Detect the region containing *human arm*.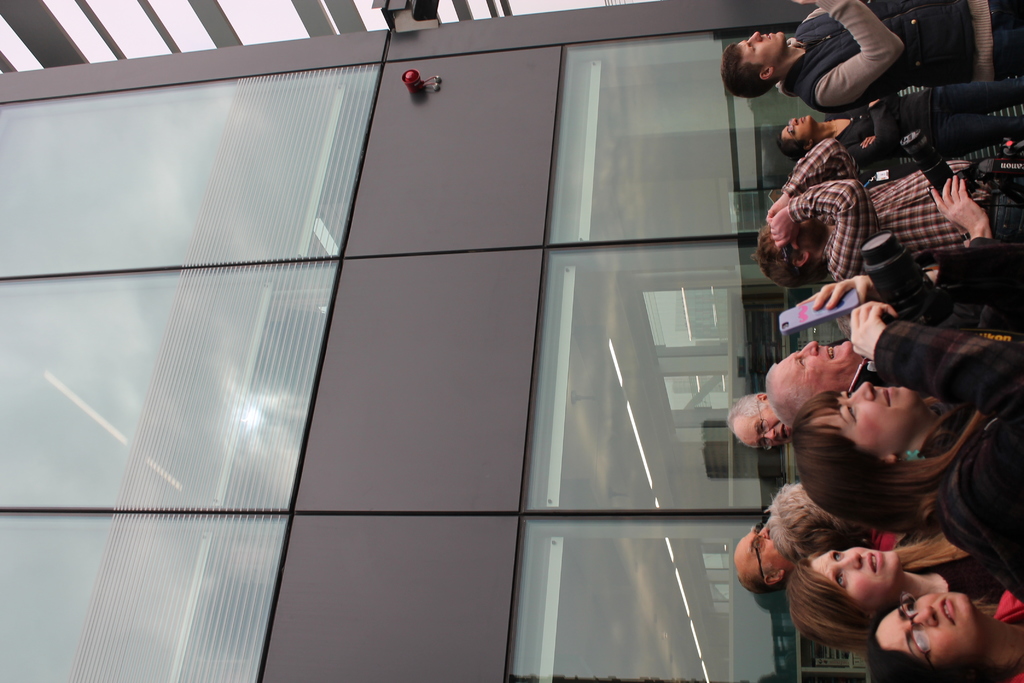
<region>935, 177, 1023, 331</region>.
